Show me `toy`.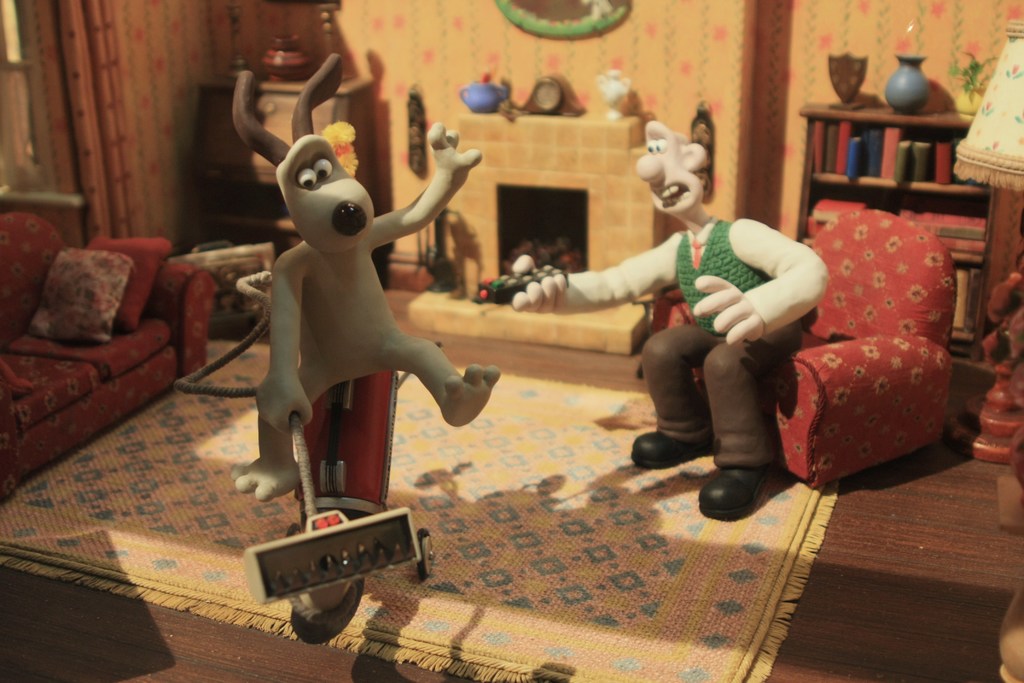
`toy` is here: crop(241, 375, 433, 642).
